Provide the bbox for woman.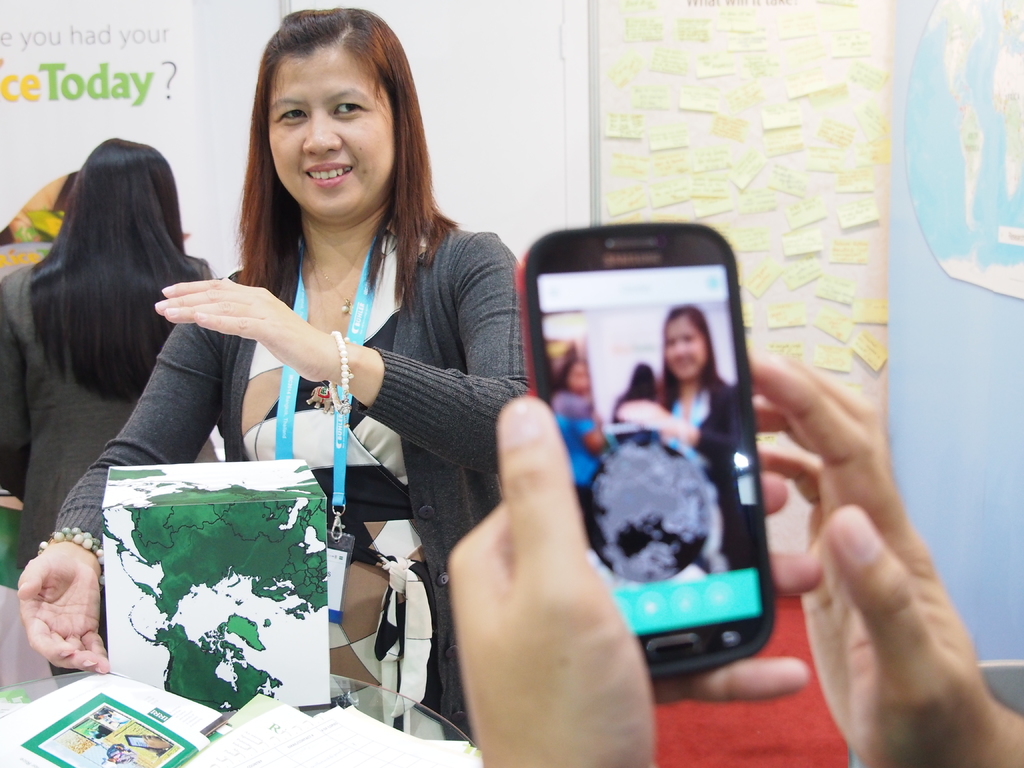
bbox=(606, 298, 741, 572).
